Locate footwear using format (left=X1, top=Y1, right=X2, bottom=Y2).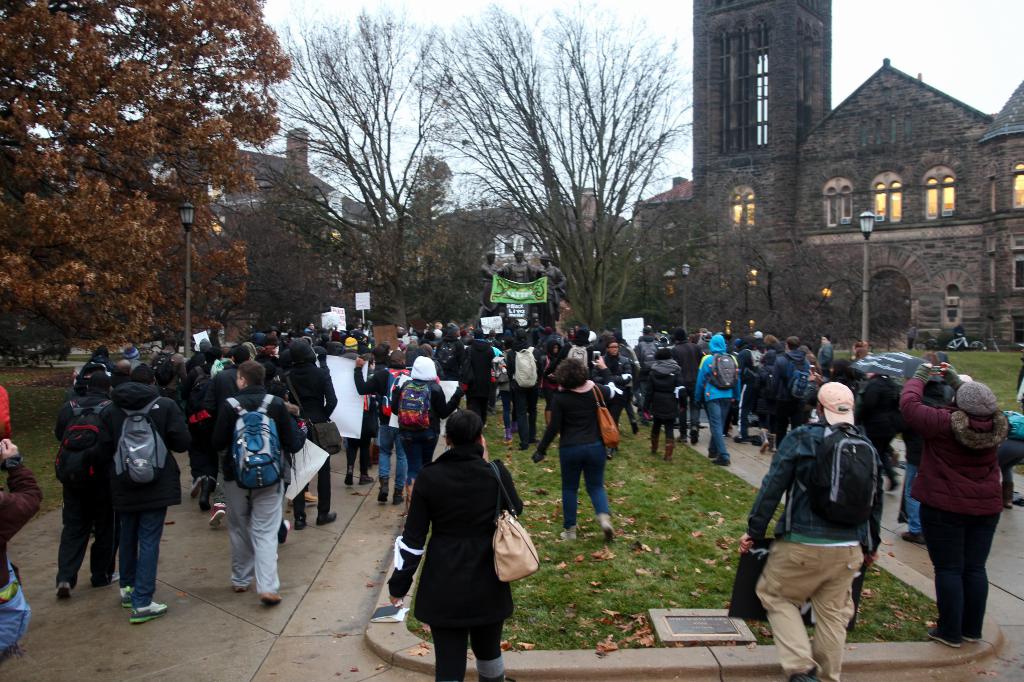
(left=235, top=584, right=250, bottom=594).
